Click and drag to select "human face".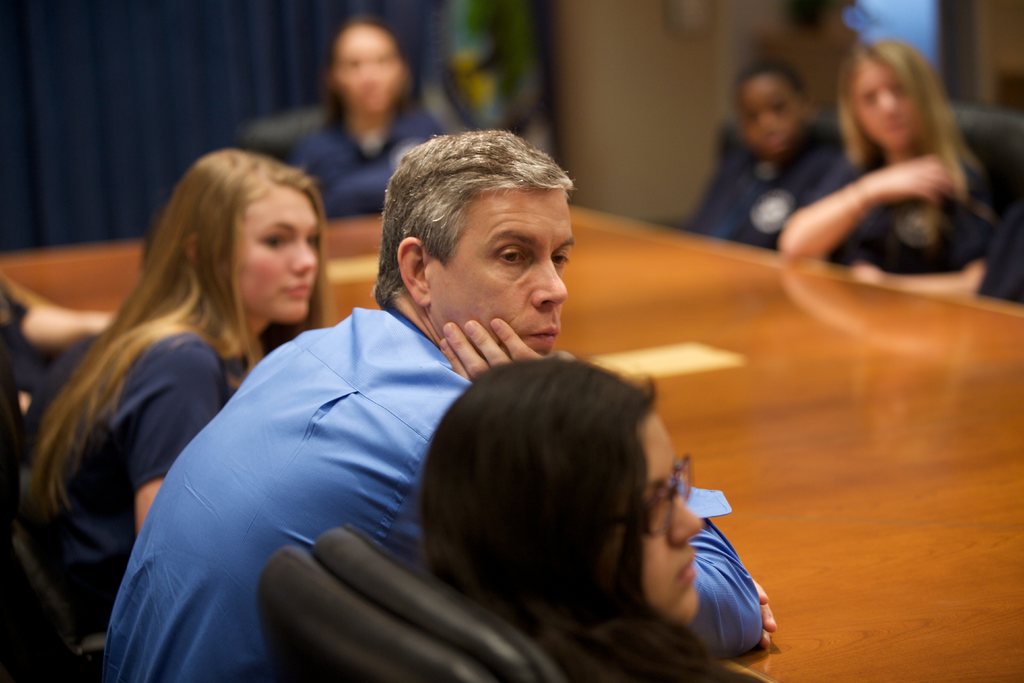
Selection: BBox(849, 51, 909, 156).
